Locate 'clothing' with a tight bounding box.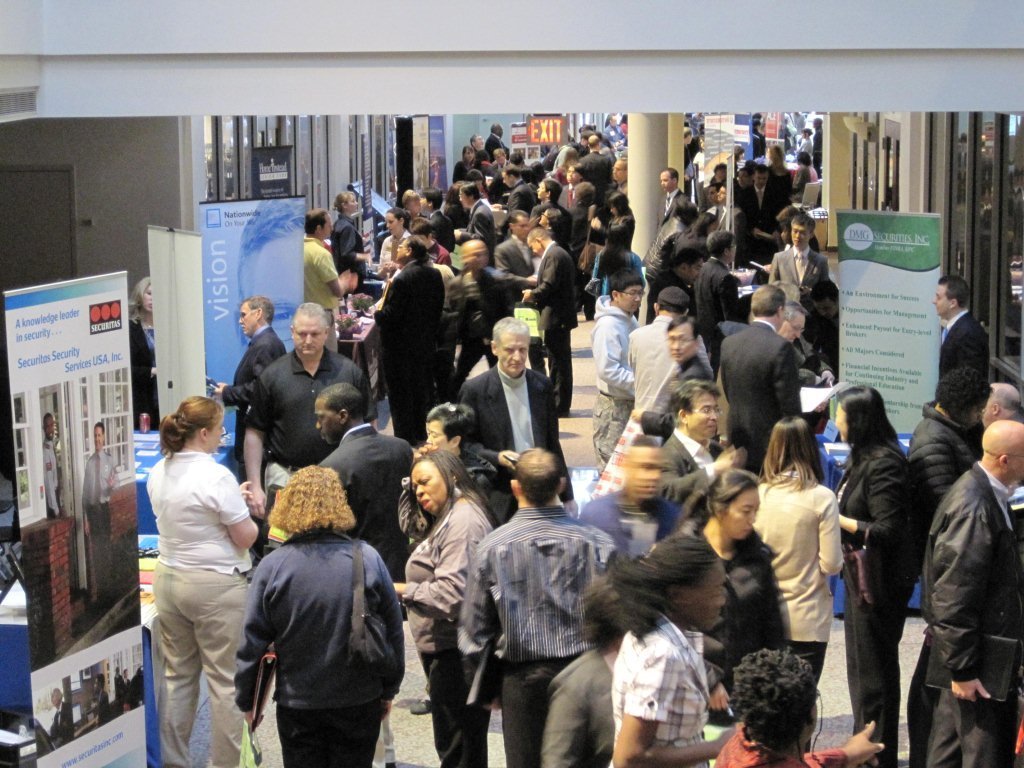
region(371, 259, 442, 459).
